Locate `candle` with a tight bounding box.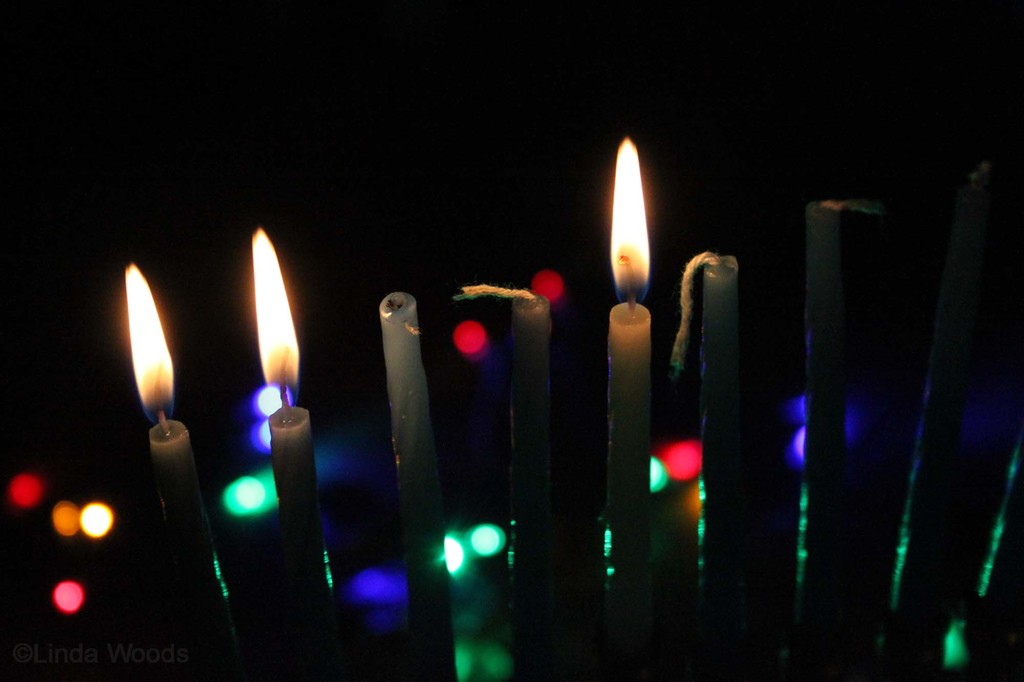
x1=606 y1=130 x2=645 y2=678.
